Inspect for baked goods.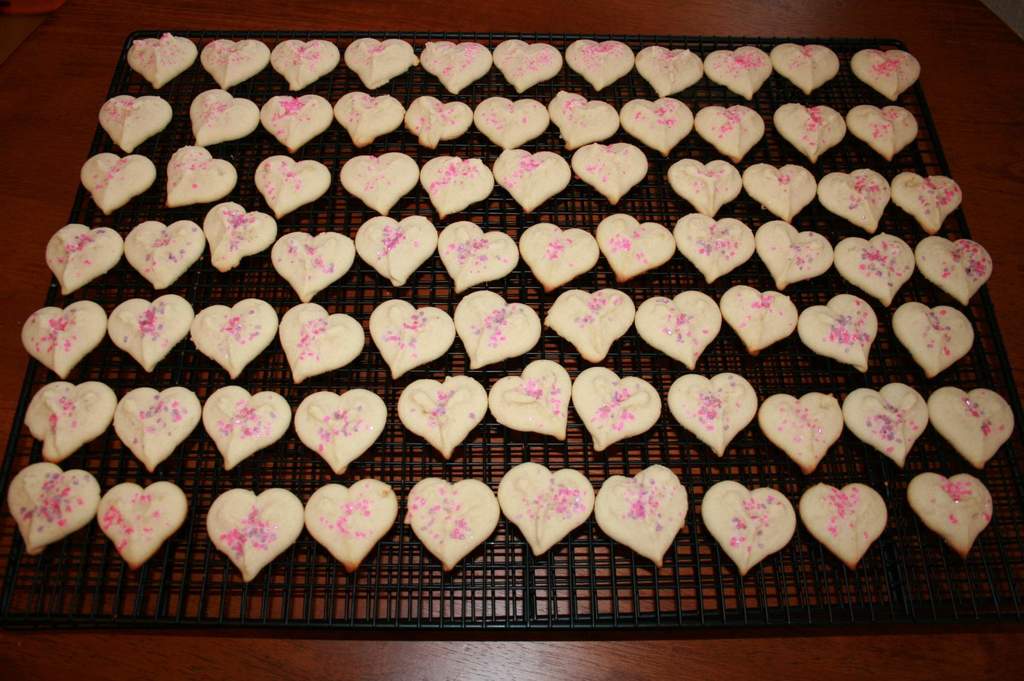
Inspection: (left=42, top=224, right=126, bottom=296).
